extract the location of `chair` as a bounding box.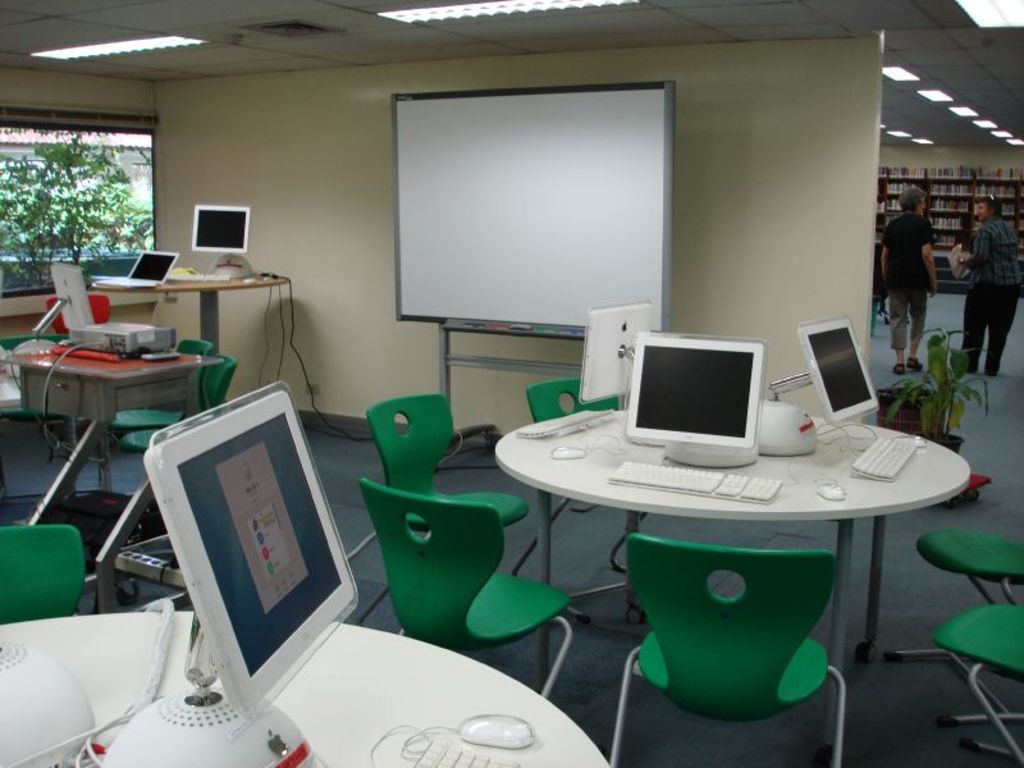
(x1=349, y1=388, x2=531, y2=563).
